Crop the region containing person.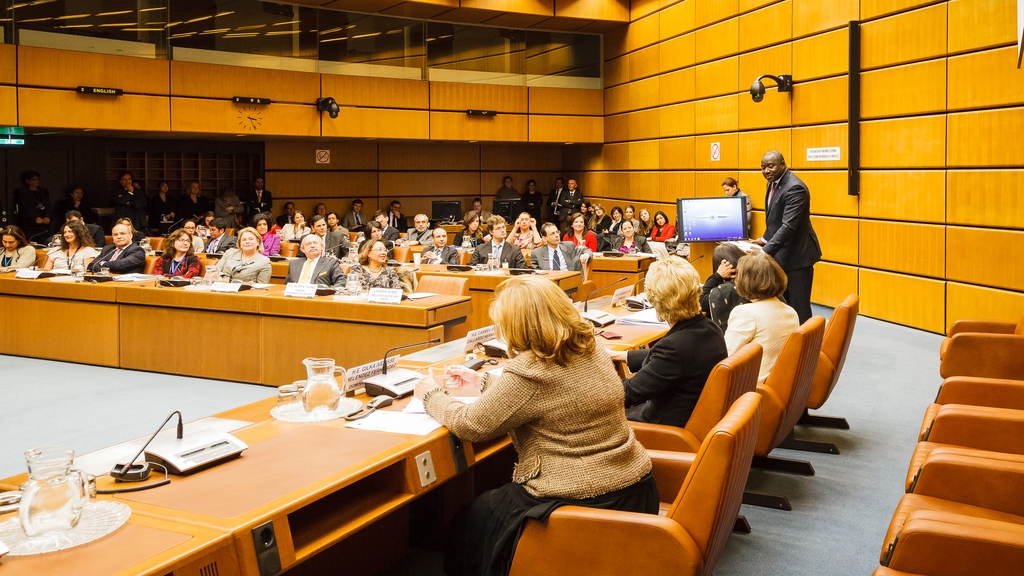
Crop region: rect(492, 174, 526, 205).
